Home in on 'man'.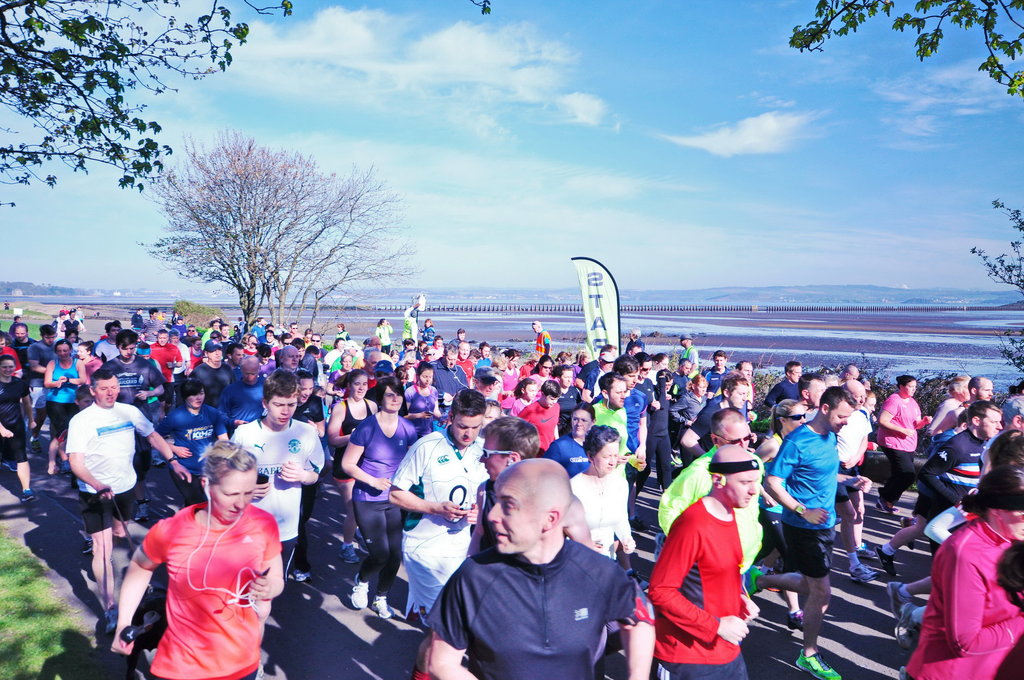
Homed in at BBox(289, 370, 325, 439).
